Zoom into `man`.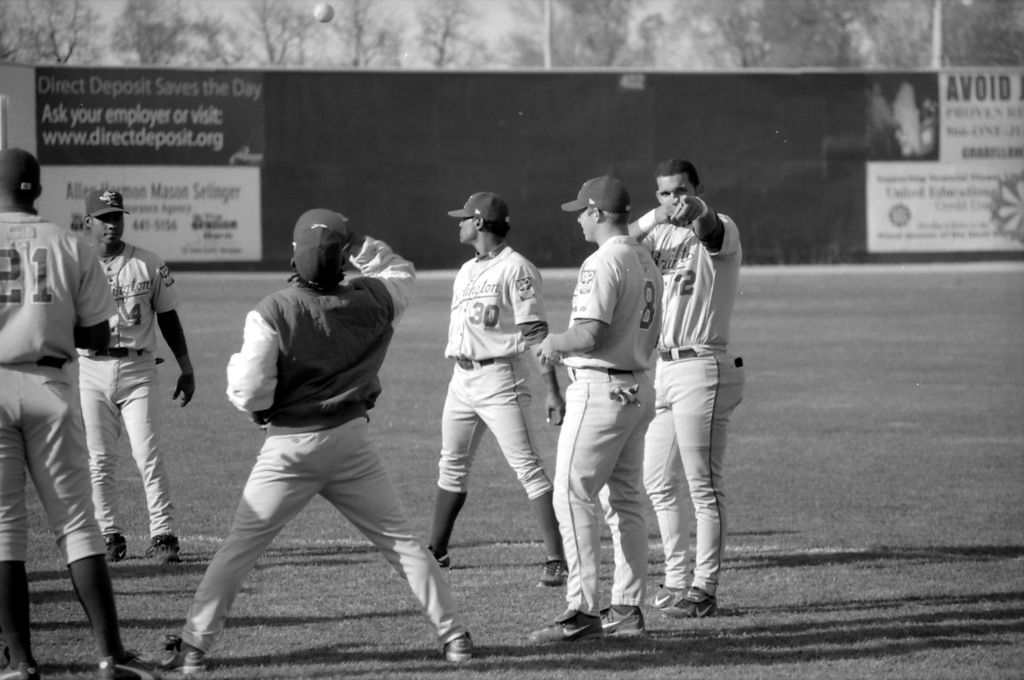
Zoom target: 414/197/566/594.
